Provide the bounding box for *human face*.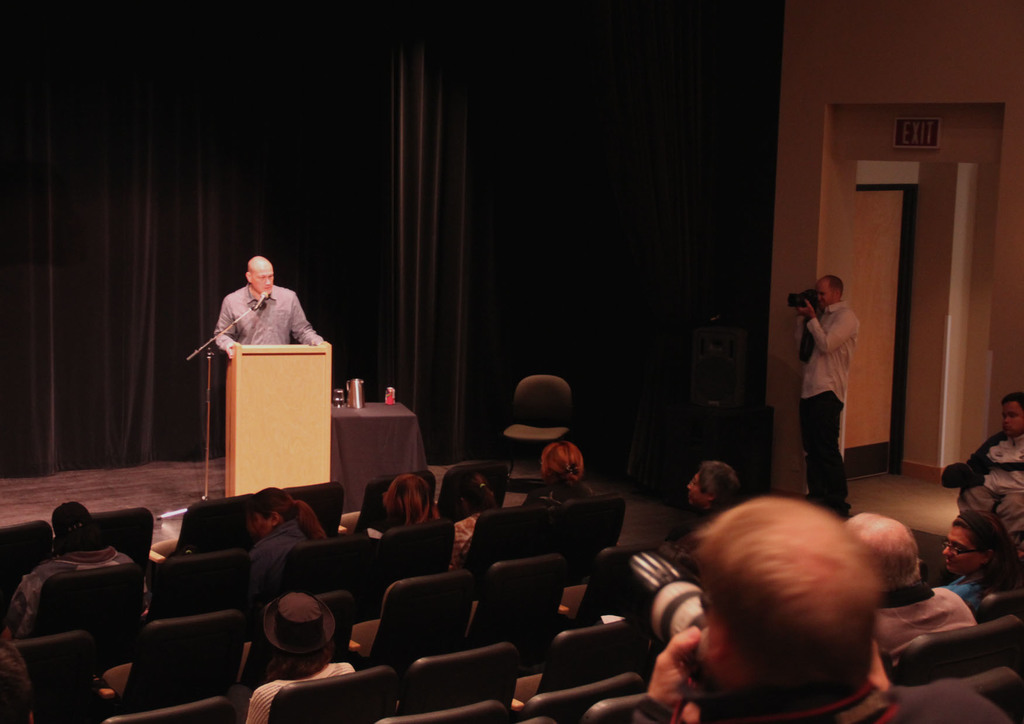
Rect(819, 280, 831, 303).
